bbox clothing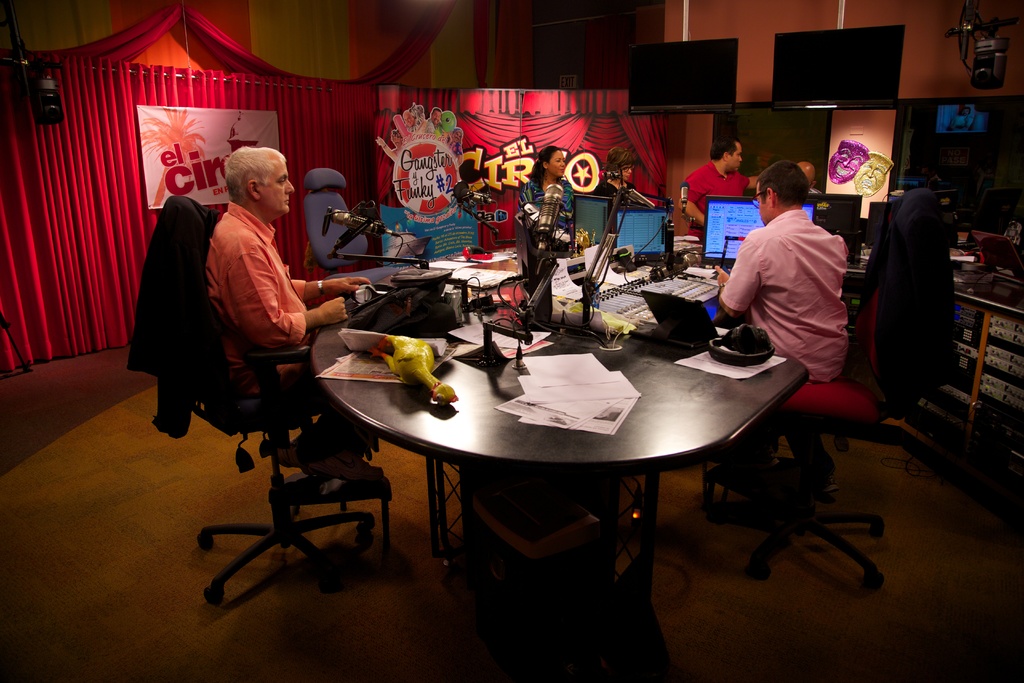
crop(807, 183, 821, 195)
